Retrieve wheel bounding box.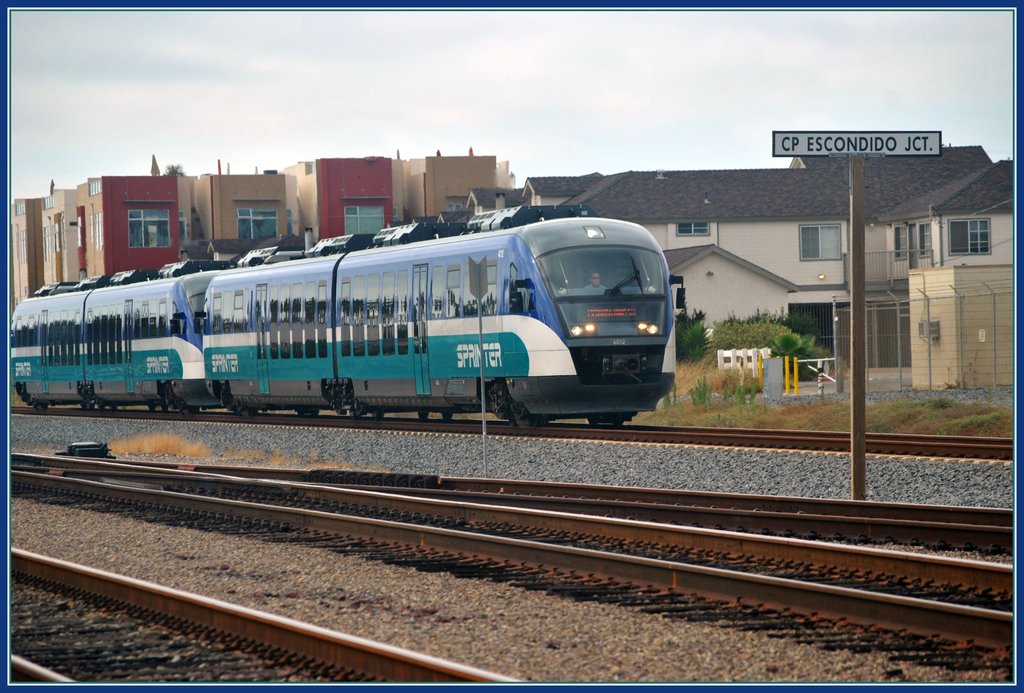
Bounding box: box=[97, 404, 107, 408].
